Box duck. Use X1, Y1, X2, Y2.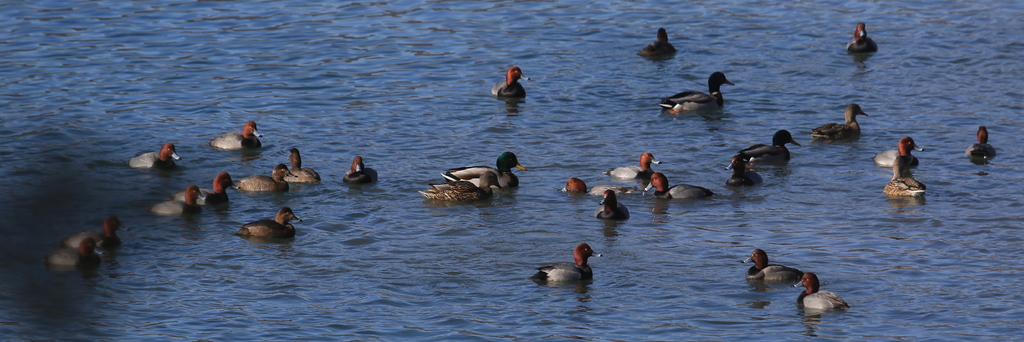
335, 159, 380, 192.
